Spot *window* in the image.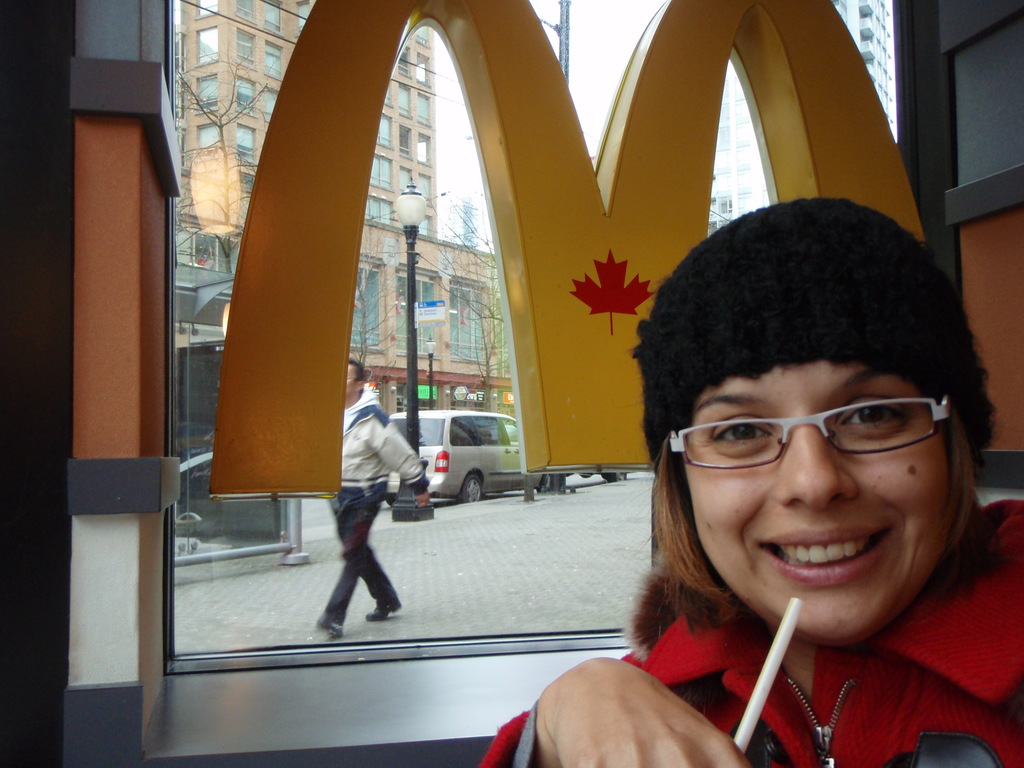
*window* found at 444 273 493 360.
